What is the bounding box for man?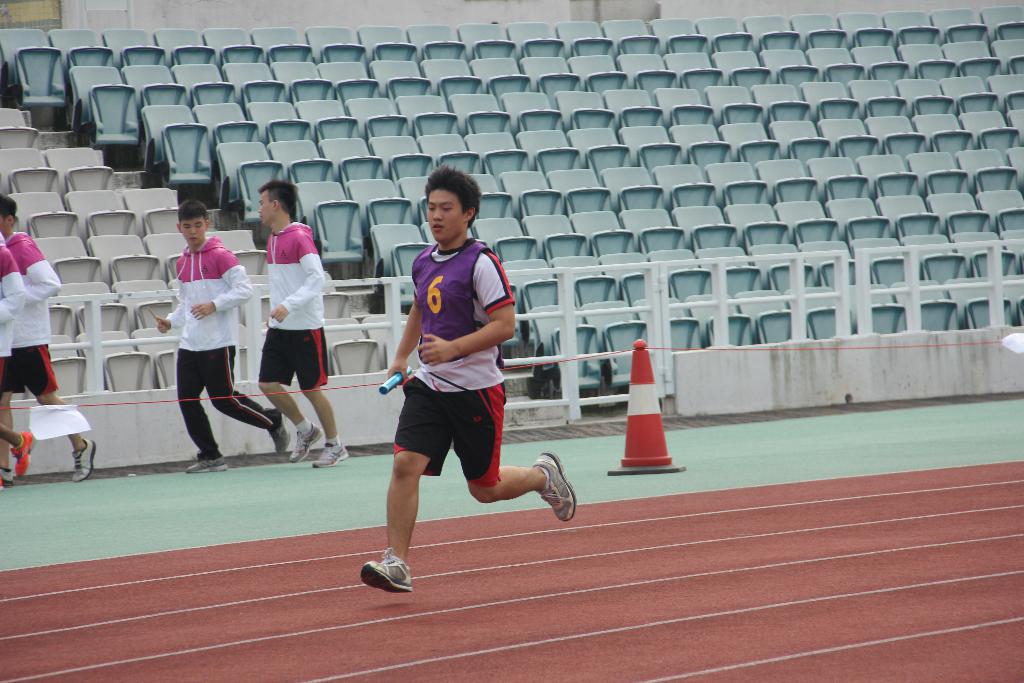
<bbox>0, 194, 98, 483</bbox>.
